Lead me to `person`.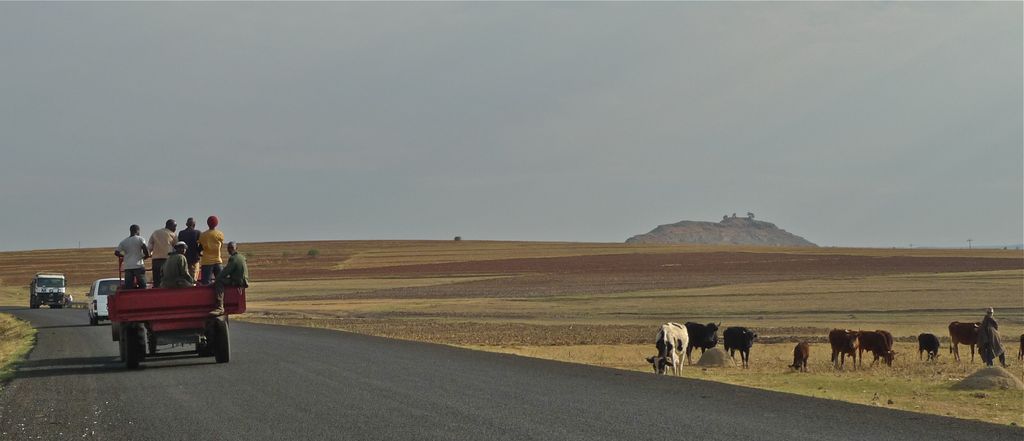
Lead to bbox(175, 215, 205, 283).
